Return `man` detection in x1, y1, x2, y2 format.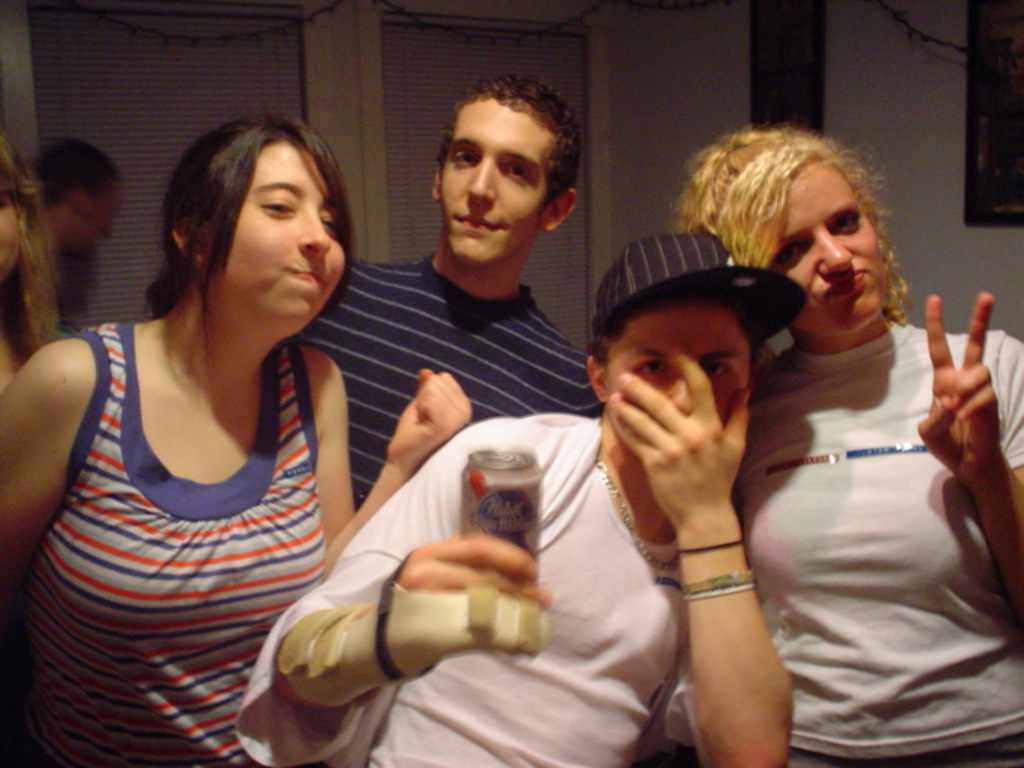
289, 72, 621, 524.
